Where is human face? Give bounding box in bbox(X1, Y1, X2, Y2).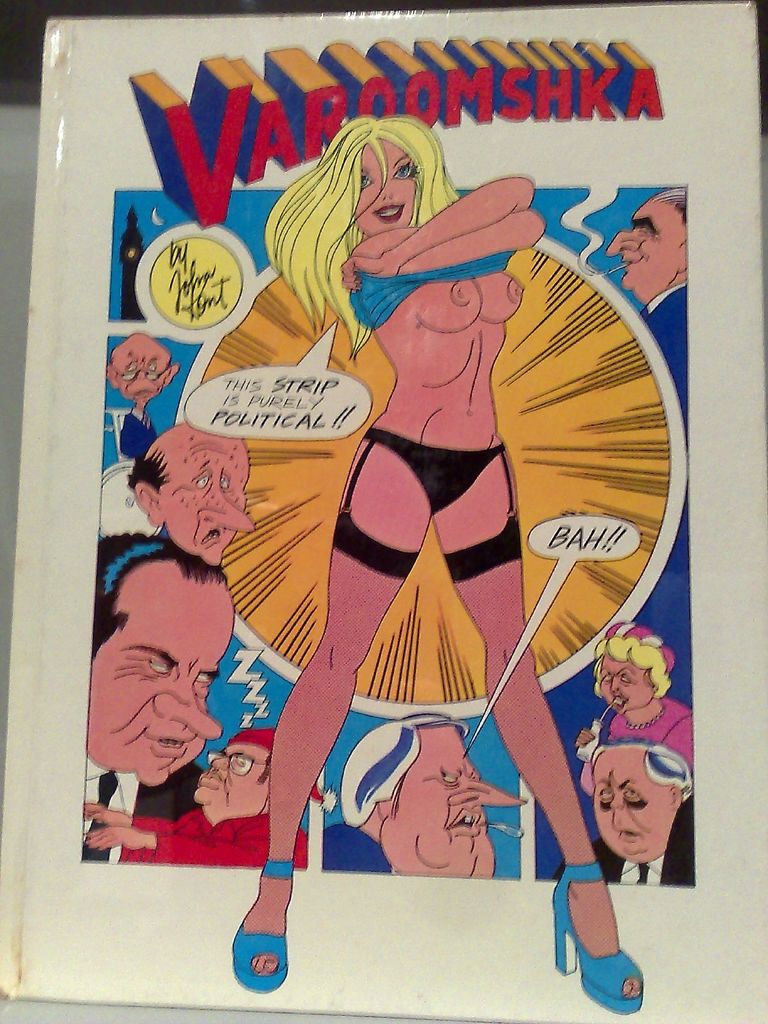
bbox(159, 421, 259, 586).
